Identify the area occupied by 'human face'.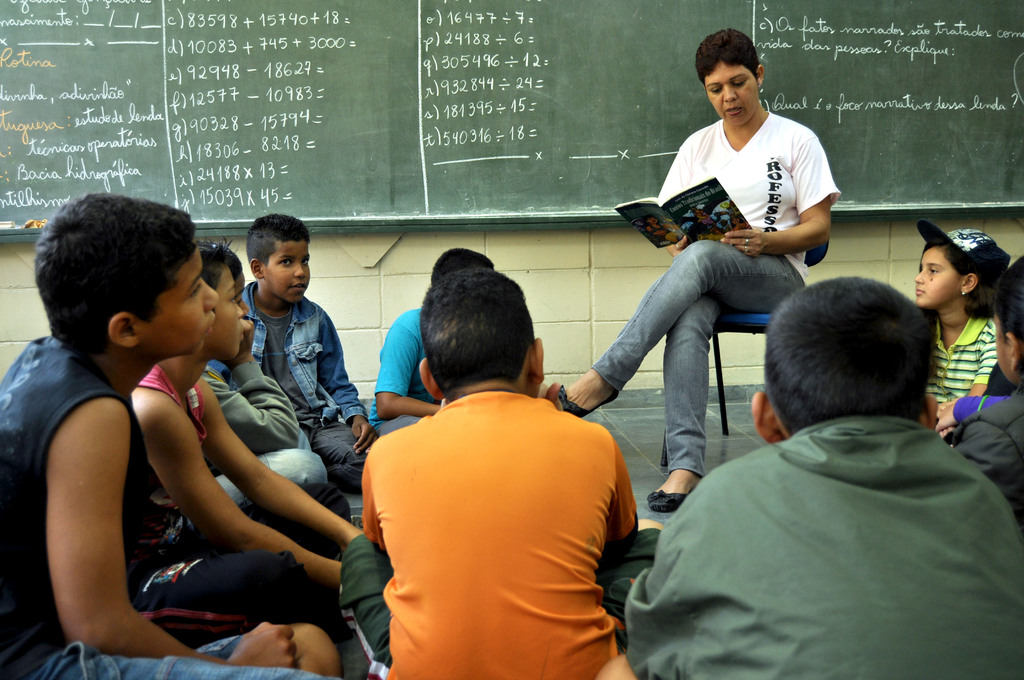
Area: [266, 244, 312, 300].
